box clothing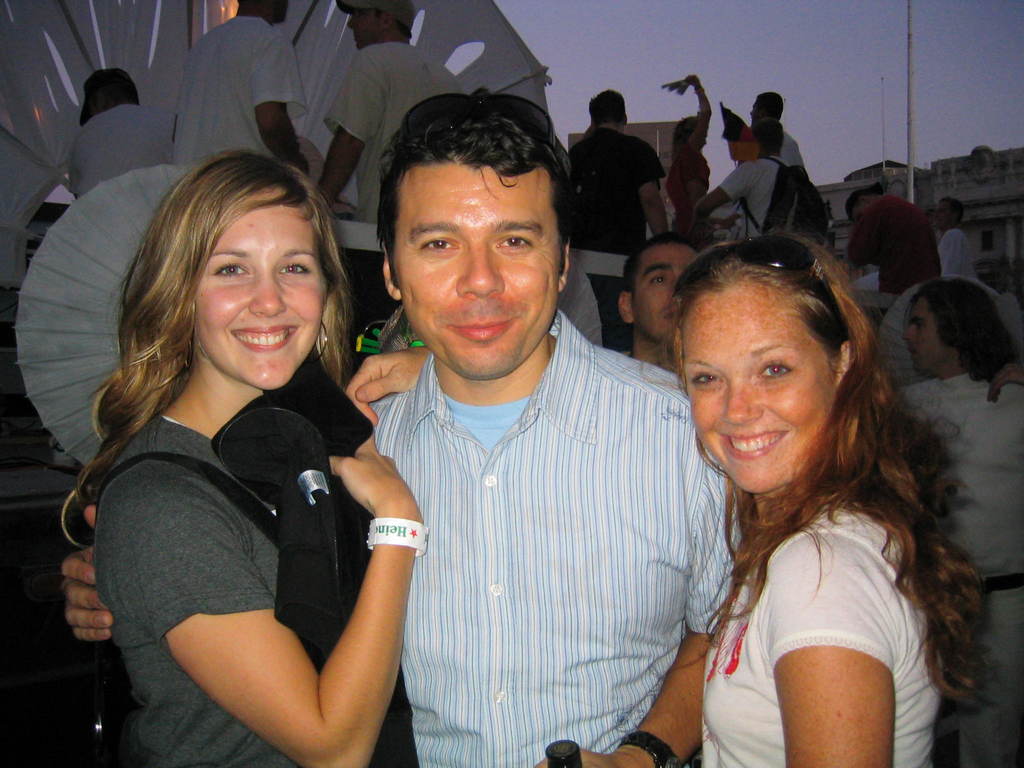
locate(94, 419, 377, 767)
